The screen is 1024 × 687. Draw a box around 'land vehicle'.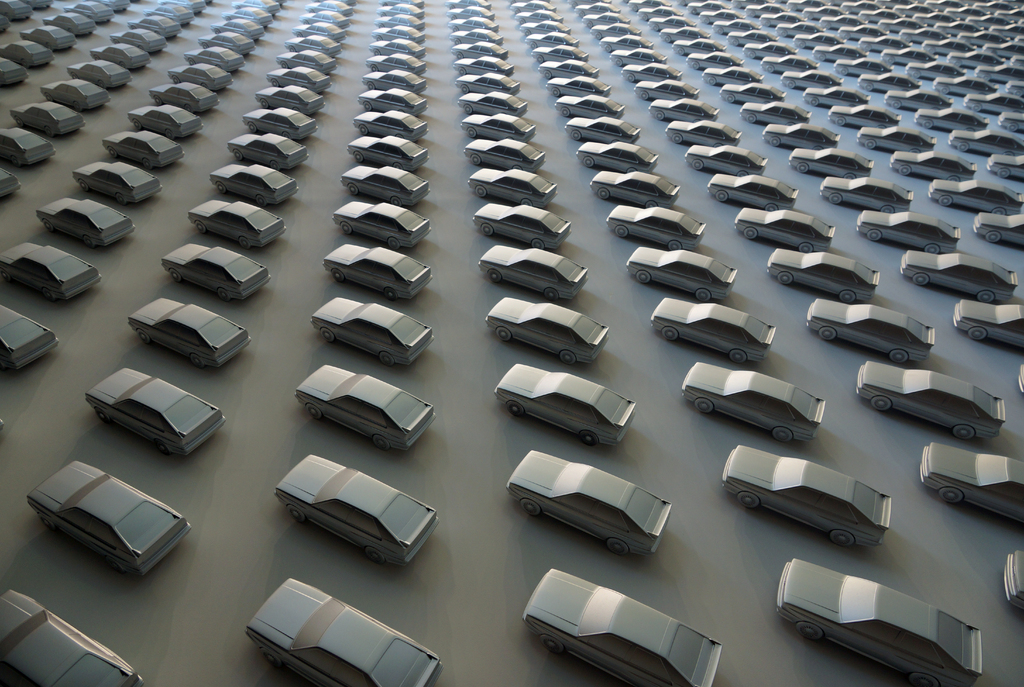
left=1004, top=76, right=1023, bottom=99.
